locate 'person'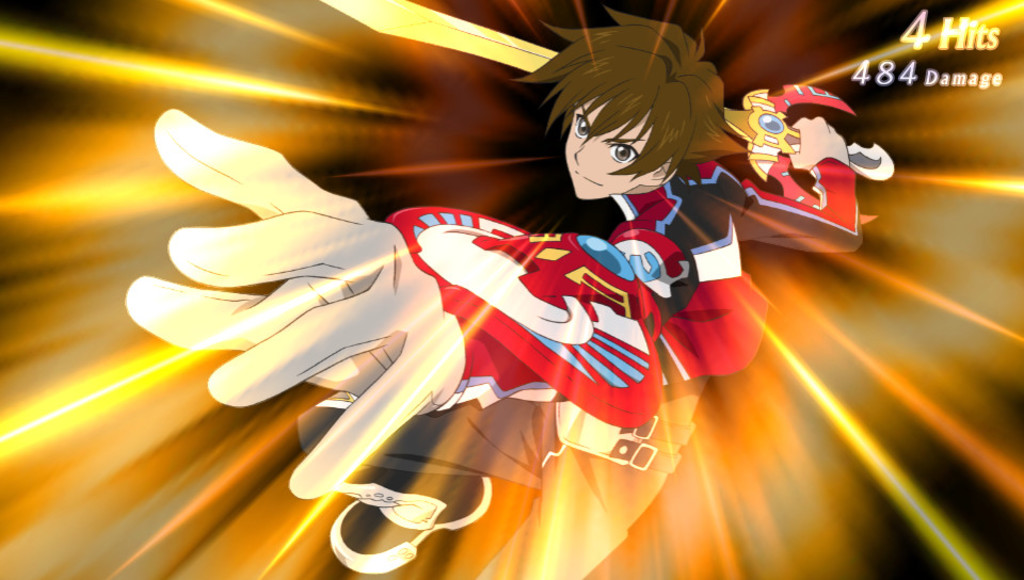
detection(139, 16, 849, 554)
